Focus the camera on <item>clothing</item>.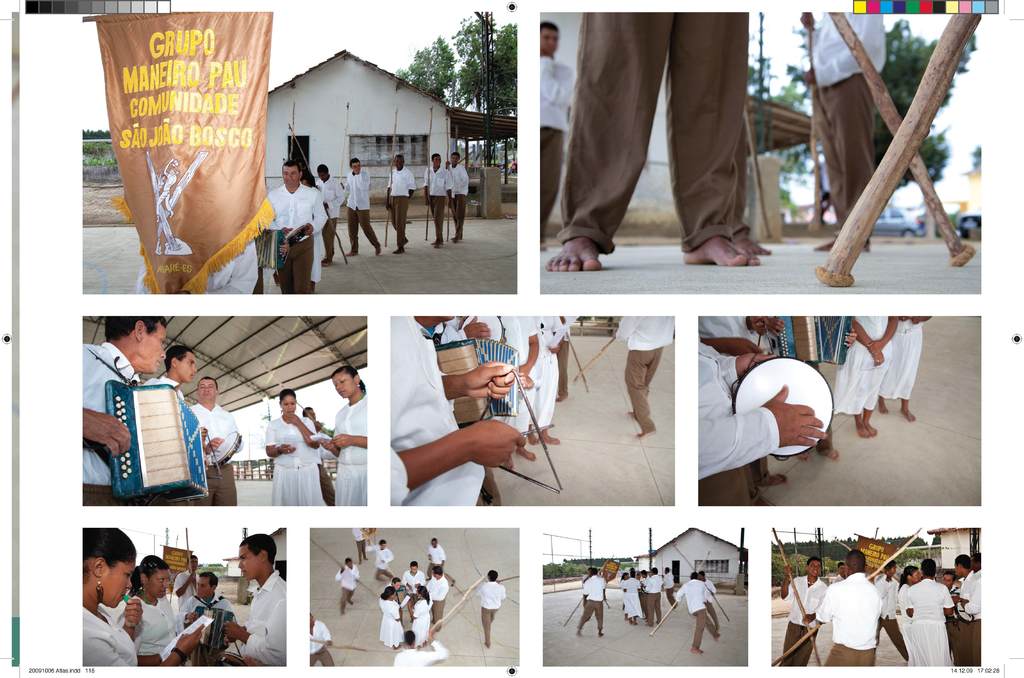
Focus region: [620,563,673,627].
